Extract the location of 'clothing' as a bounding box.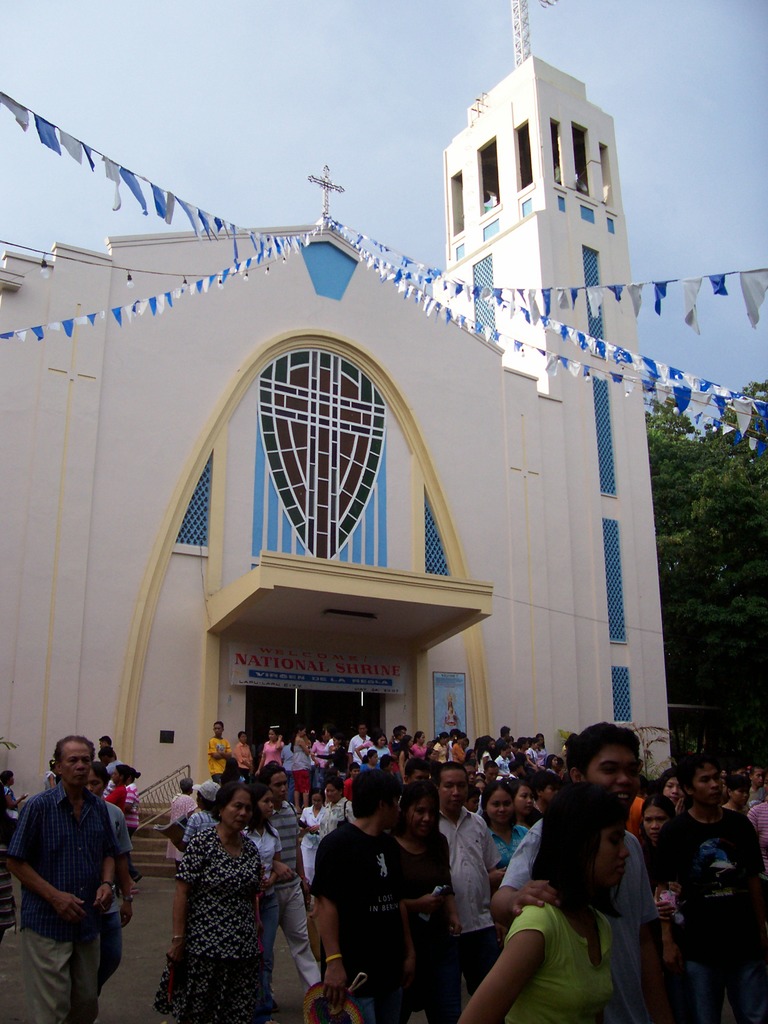
0, 781, 18, 933.
